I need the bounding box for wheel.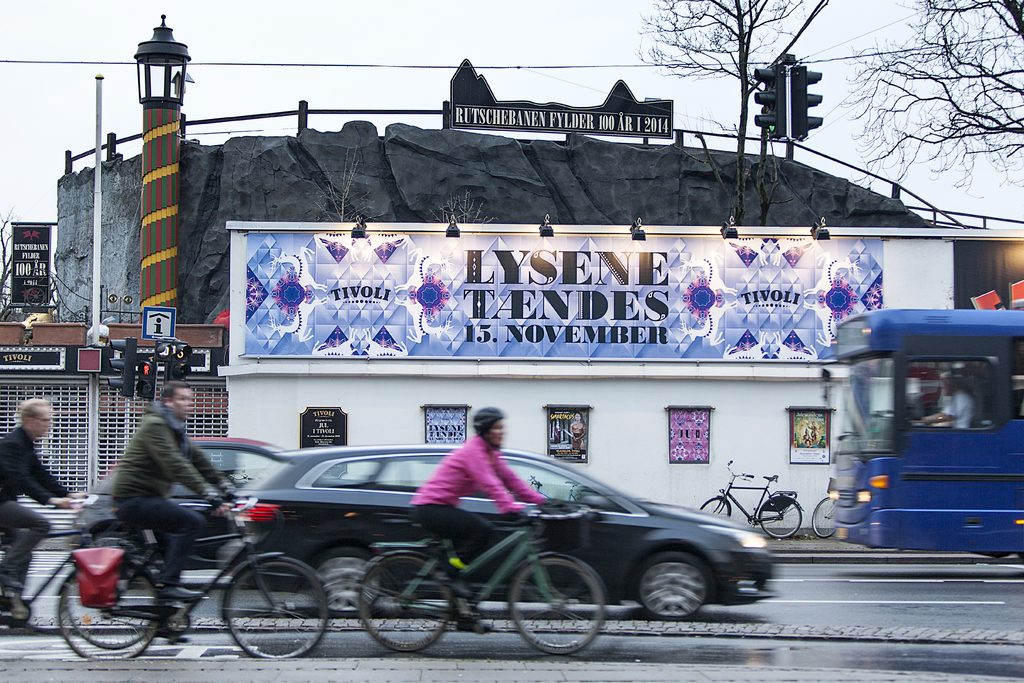
Here it is: x1=225 y1=556 x2=324 y2=660.
